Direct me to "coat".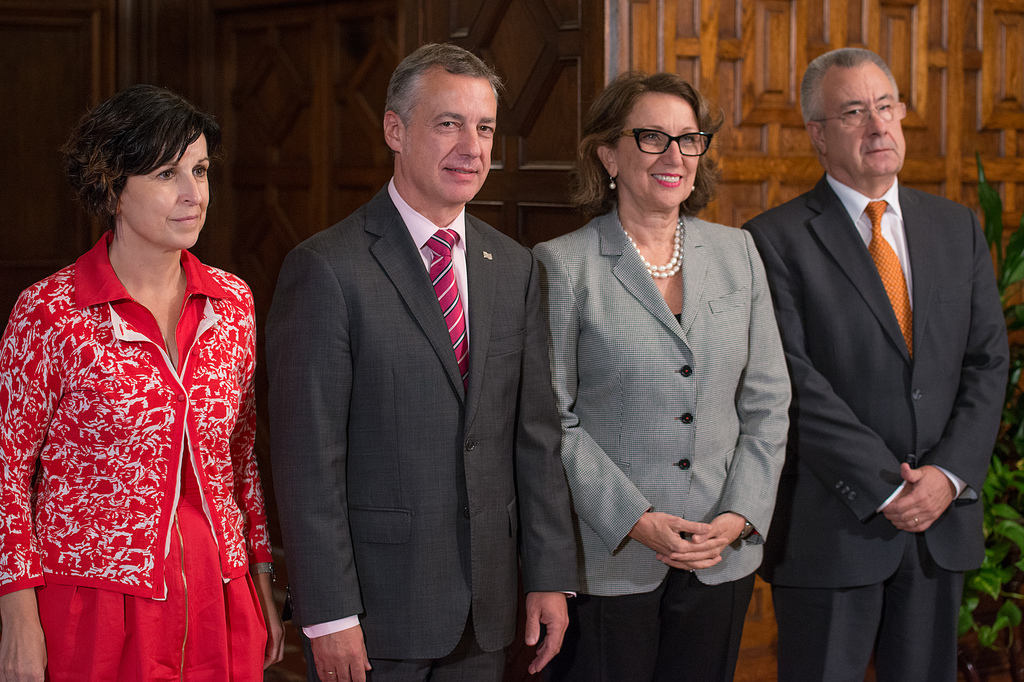
Direction: x1=274, y1=161, x2=602, y2=674.
